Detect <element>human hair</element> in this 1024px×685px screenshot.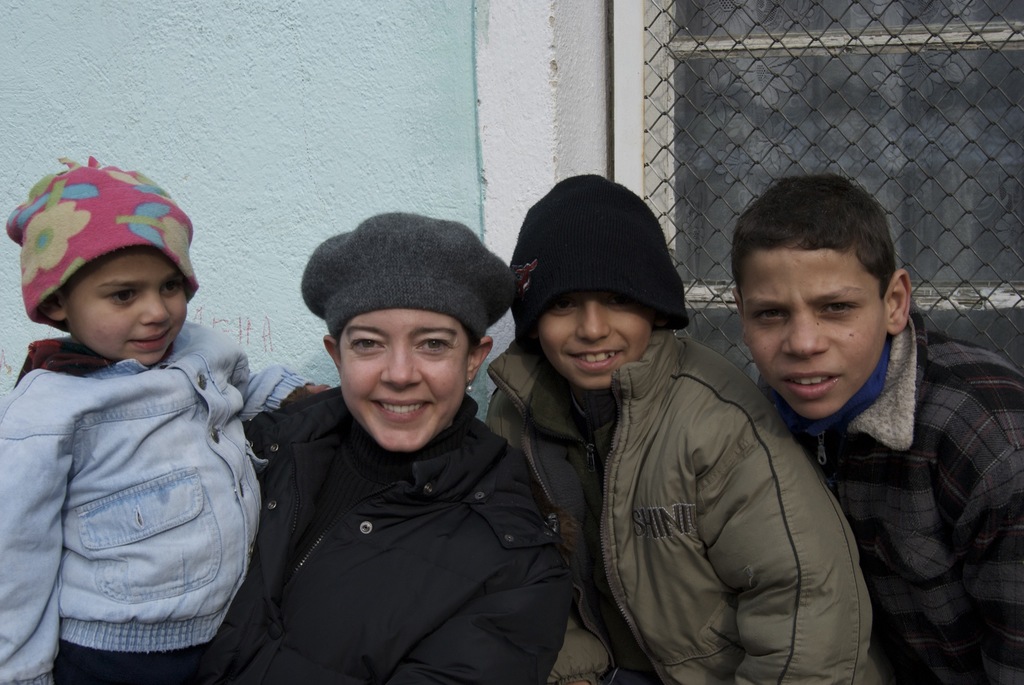
Detection: <box>728,172,895,292</box>.
